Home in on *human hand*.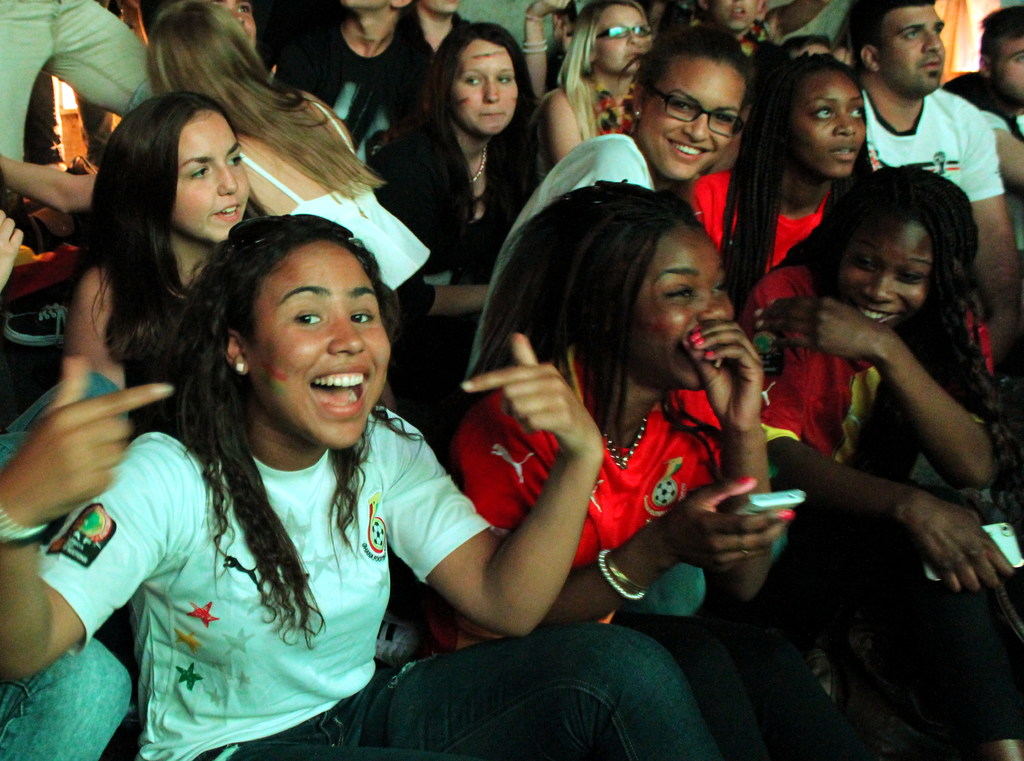
Homed in at box=[0, 208, 26, 292].
